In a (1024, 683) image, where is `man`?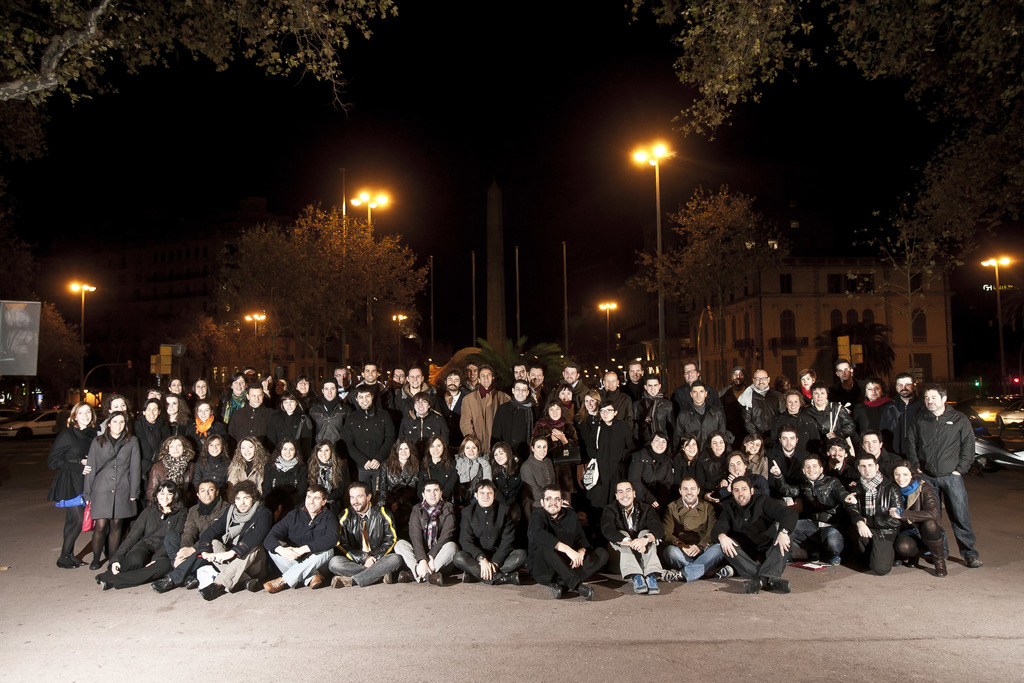
BBox(524, 485, 614, 600).
